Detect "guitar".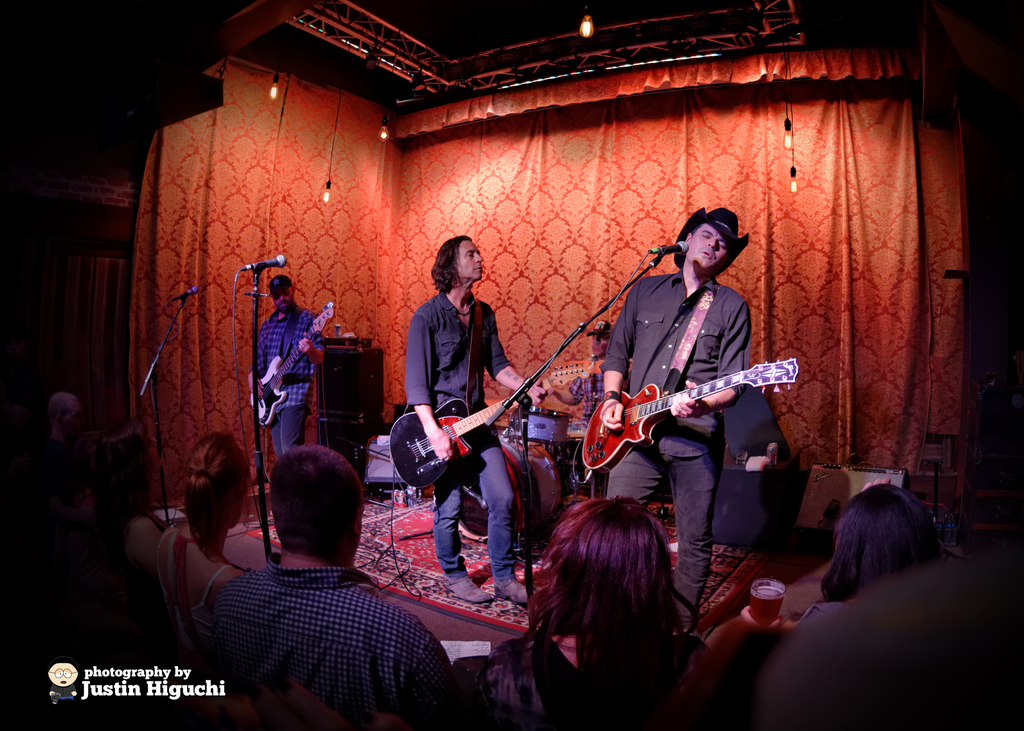
Detected at box(248, 301, 337, 425).
